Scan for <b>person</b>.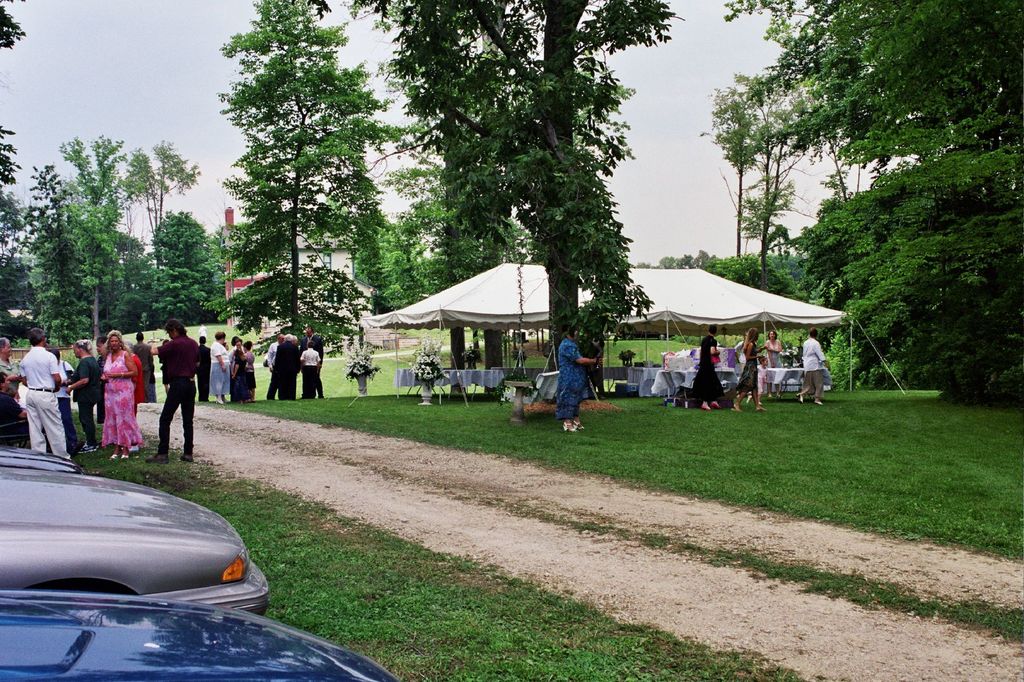
Scan result: box=[145, 311, 218, 467].
